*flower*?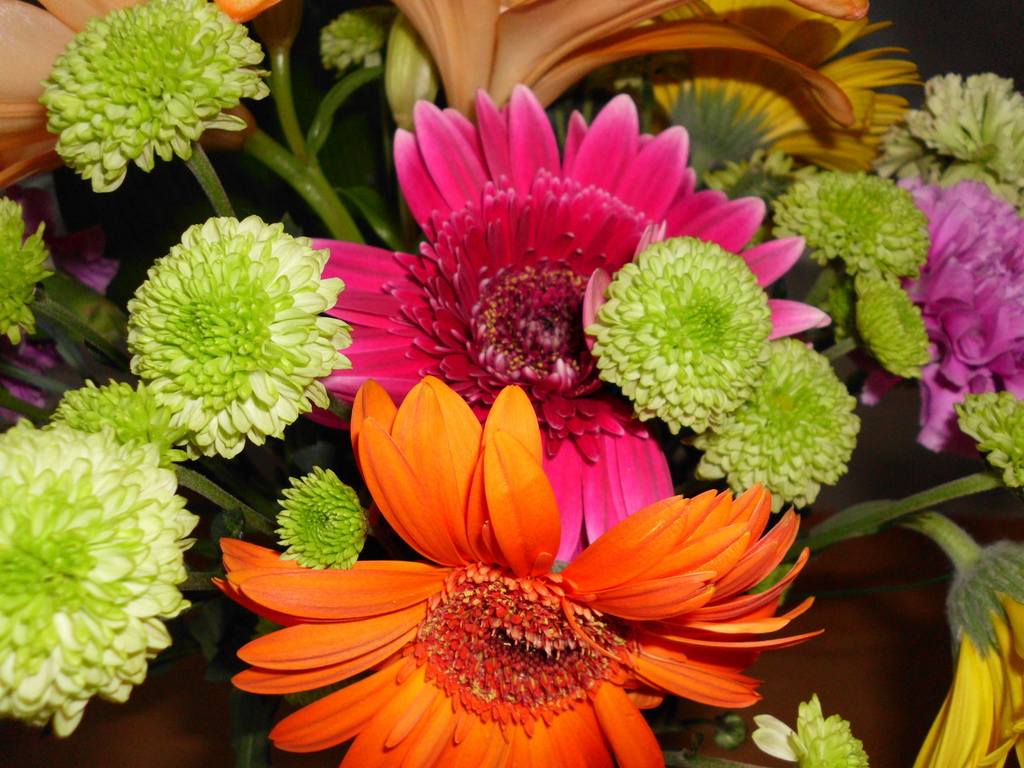
detection(0, 420, 182, 723)
